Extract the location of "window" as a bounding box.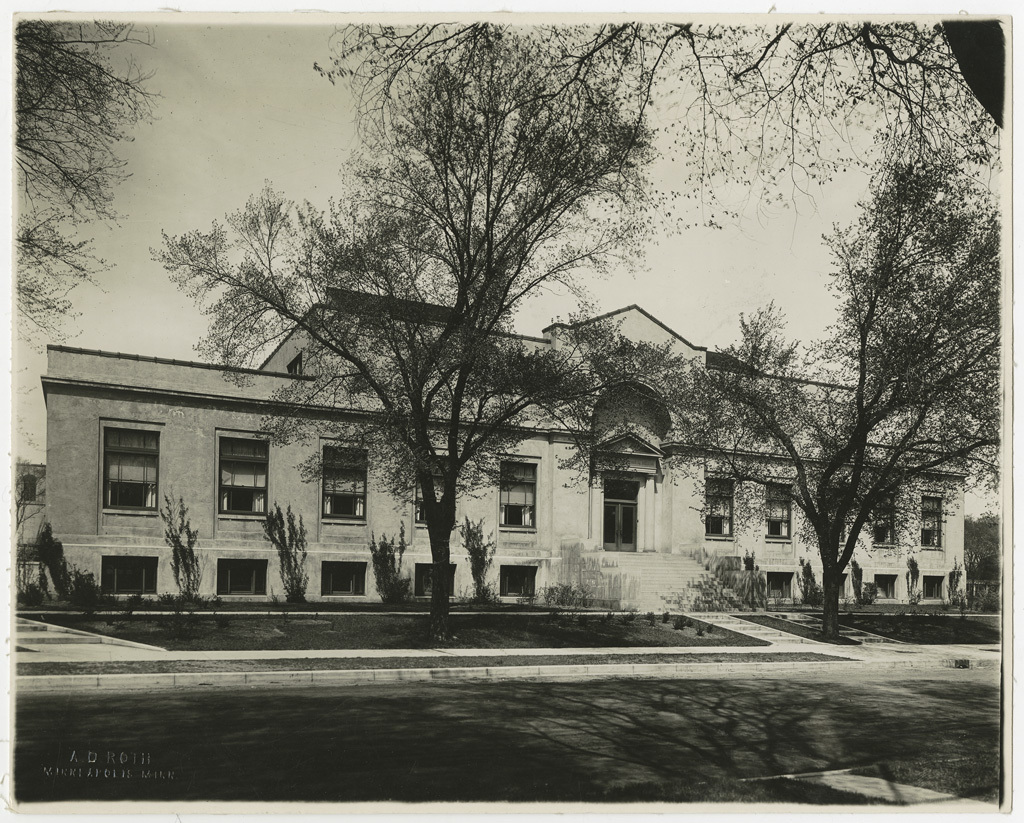
{"x1": 765, "y1": 479, "x2": 795, "y2": 542}.
